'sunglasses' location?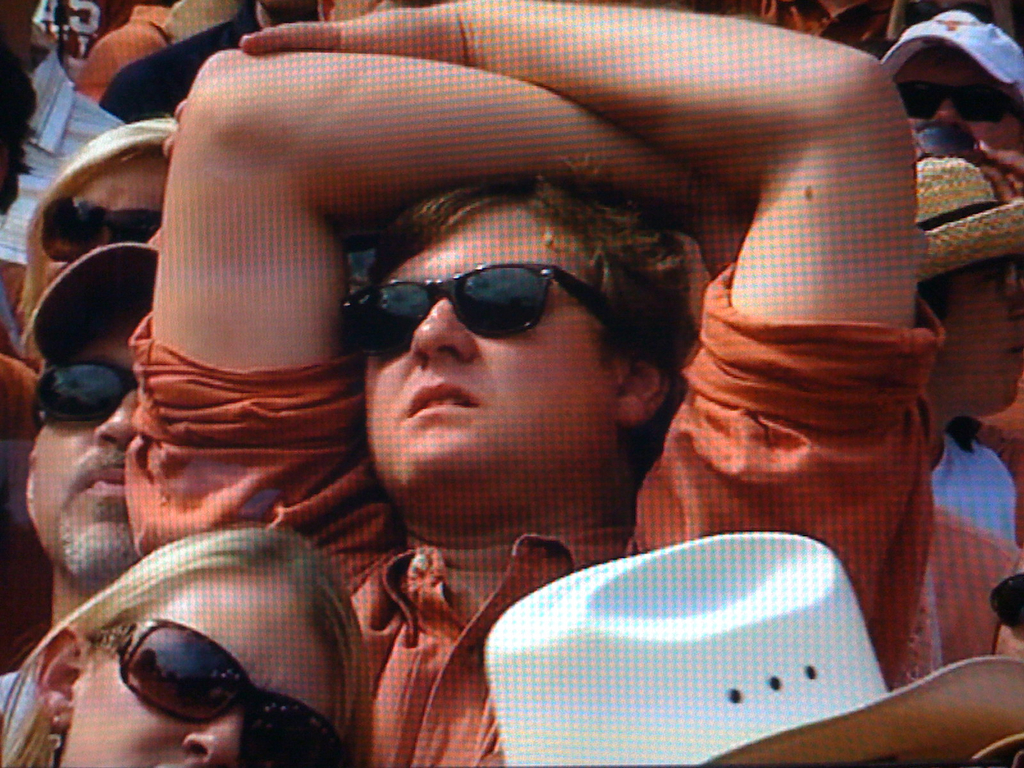
{"x1": 17, "y1": 356, "x2": 141, "y2": 433}
